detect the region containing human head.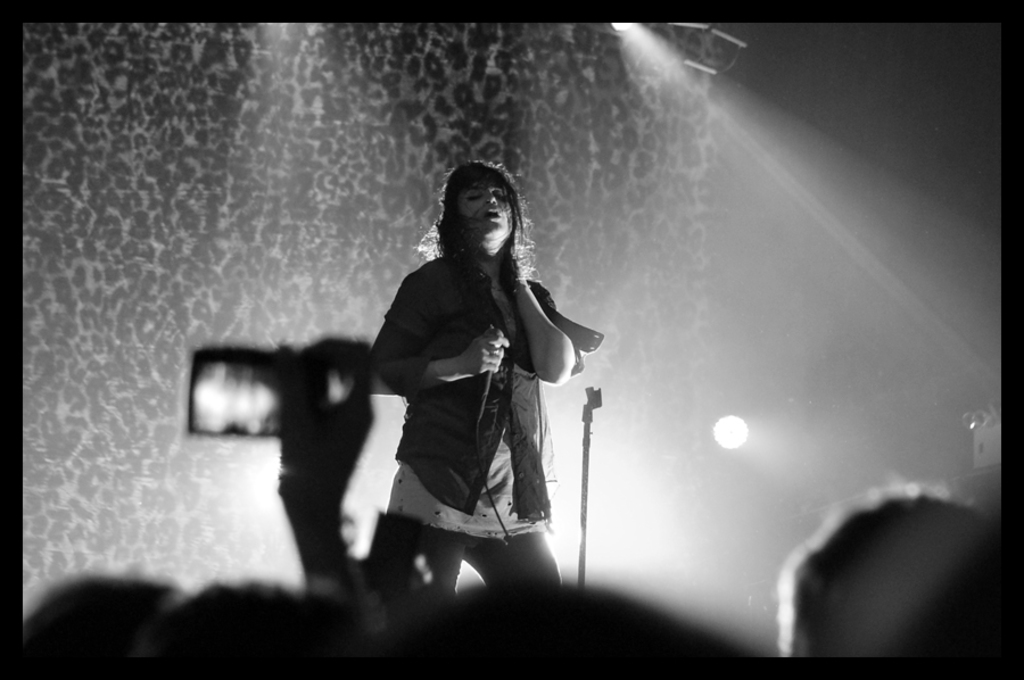
detection(408, 156, 538, 279).
